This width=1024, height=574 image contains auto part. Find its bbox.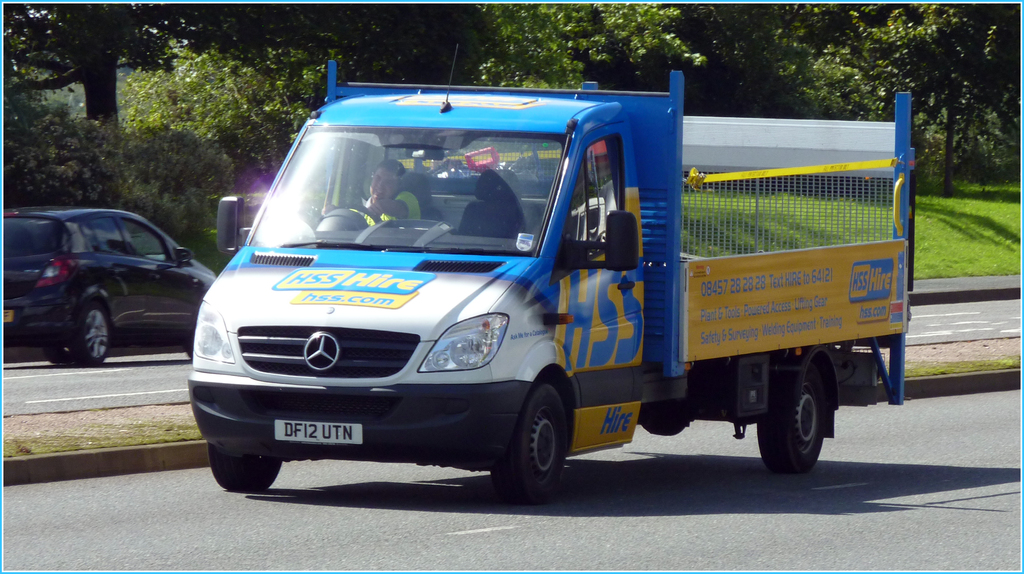
region(188, 293, 225, 365).
